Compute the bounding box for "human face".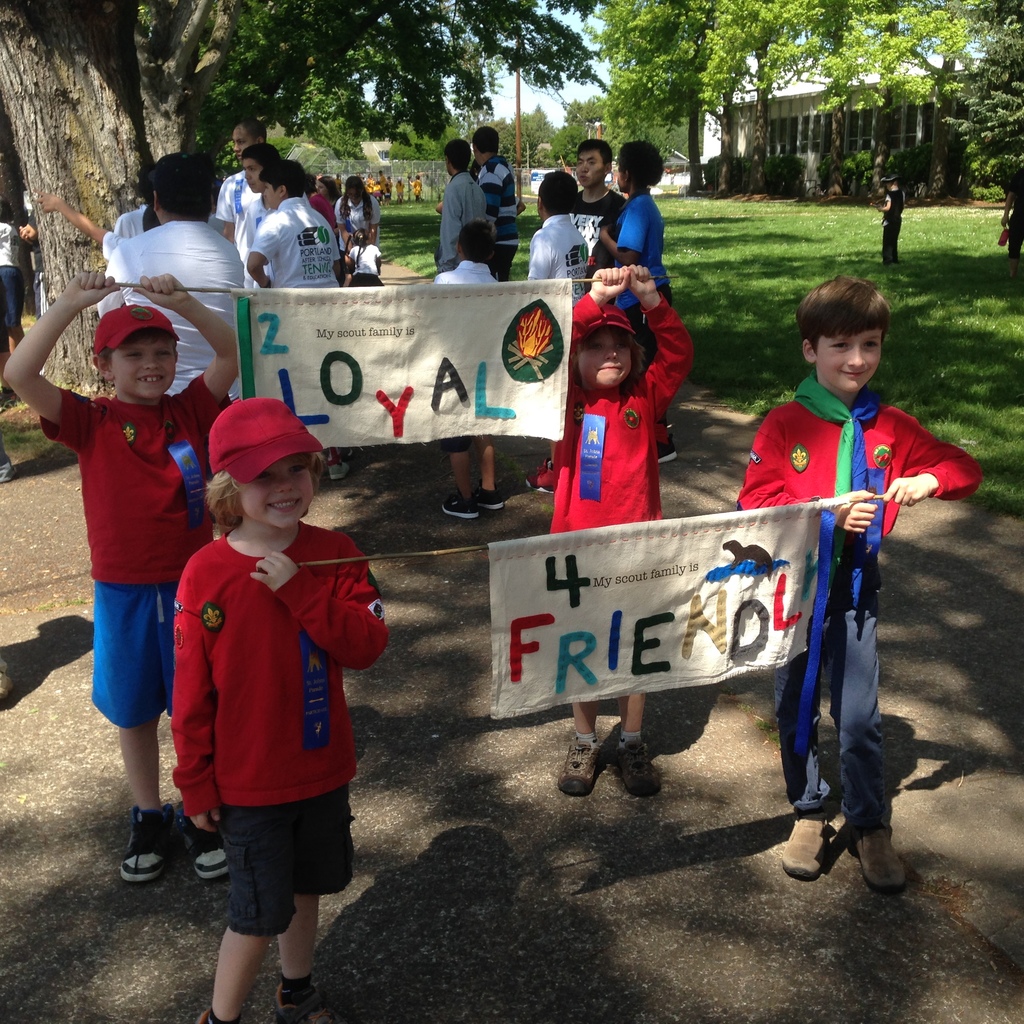
573,330,632,385.
